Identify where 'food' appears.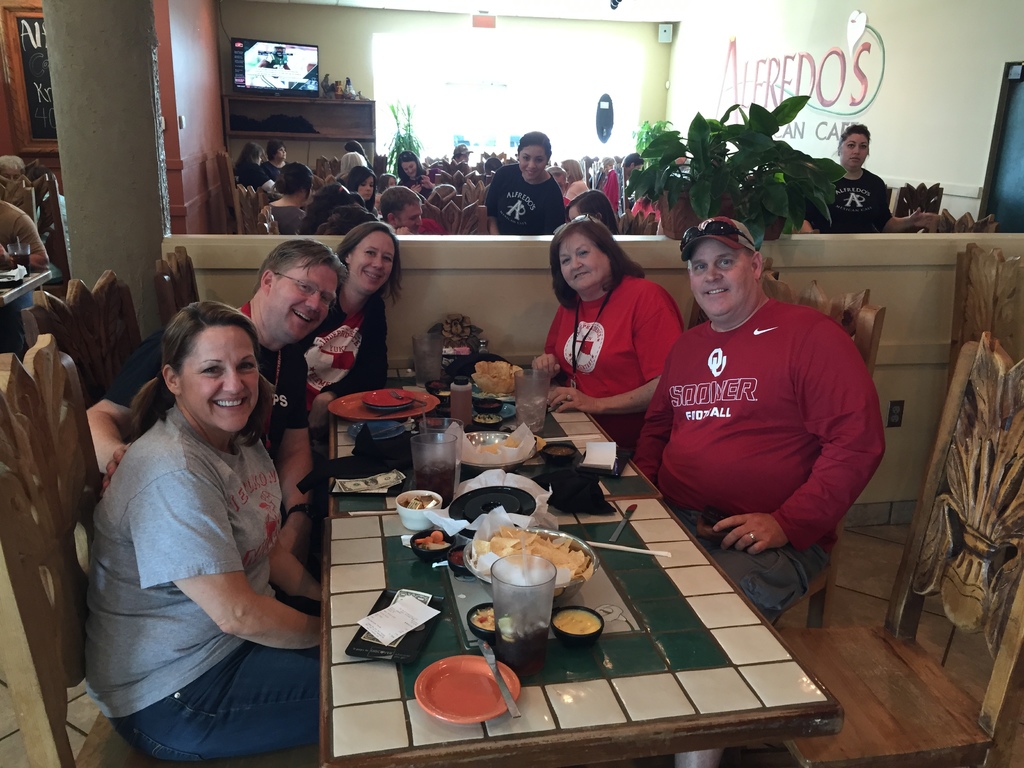
Appears at detection(417, 532, 451, 548).
